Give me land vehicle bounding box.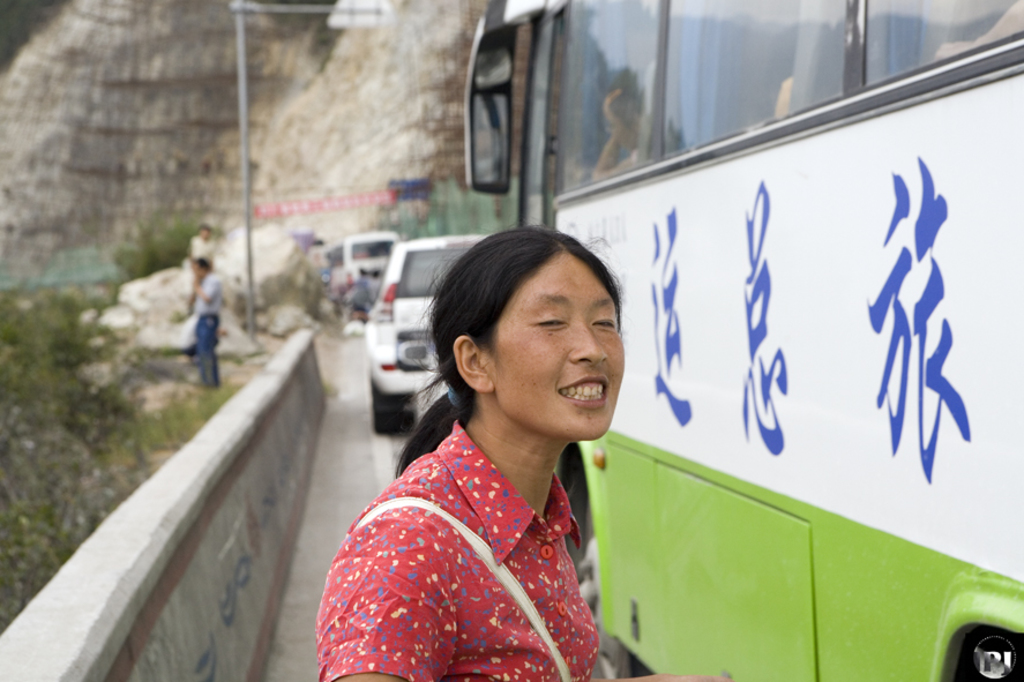
region(365, 233, 488, 432).
